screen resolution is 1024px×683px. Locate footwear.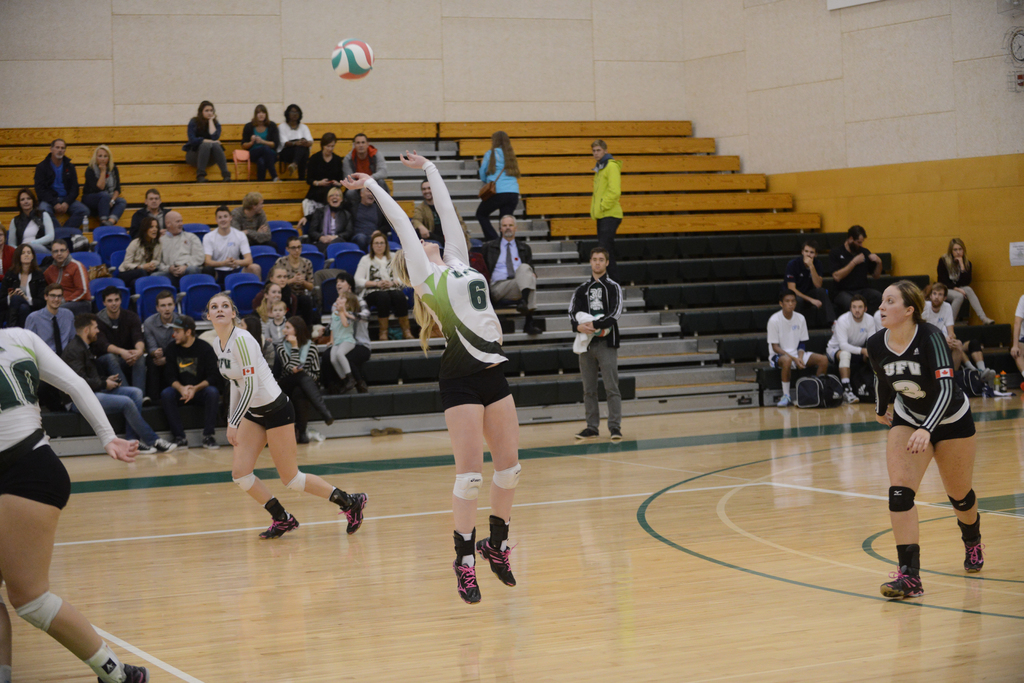
box(138, 440, 155, 453).
